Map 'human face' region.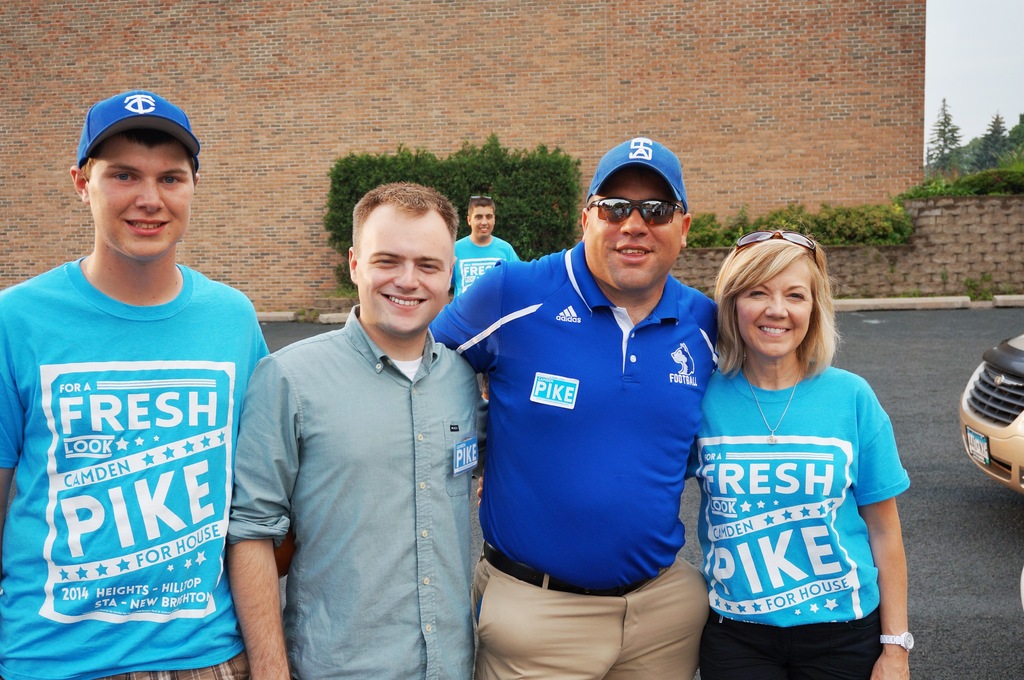
Mapped to {"left": 88, "top": 131, "right": 200, "bottom": 258}.
